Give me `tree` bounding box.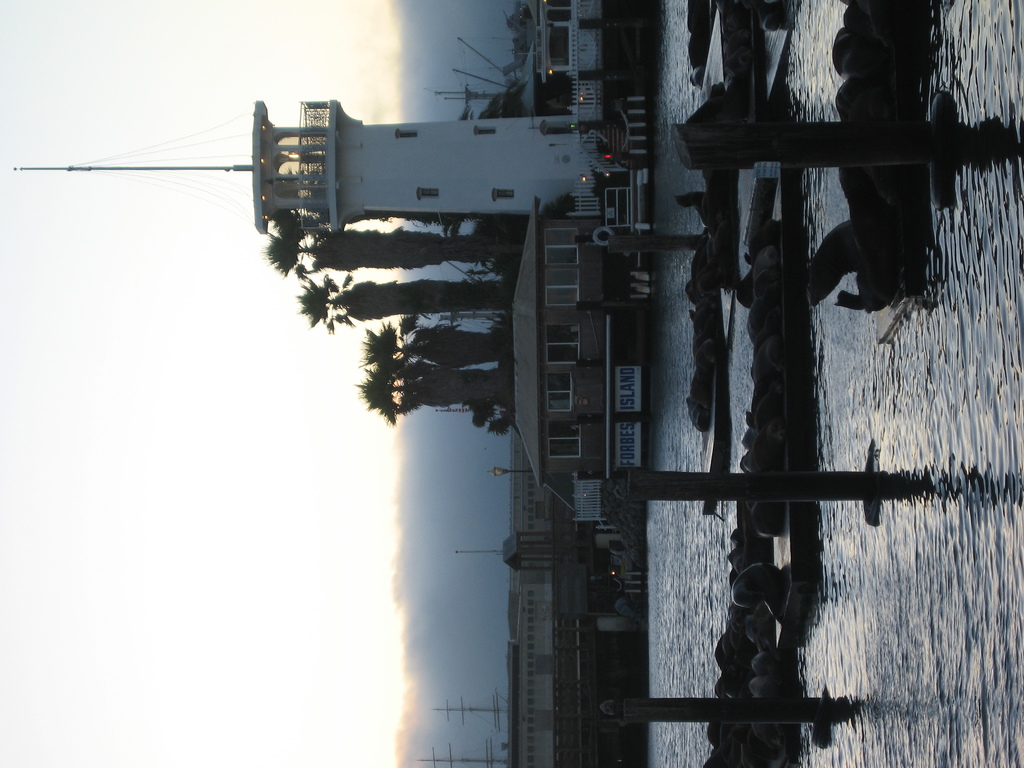
353:362:509:428.
